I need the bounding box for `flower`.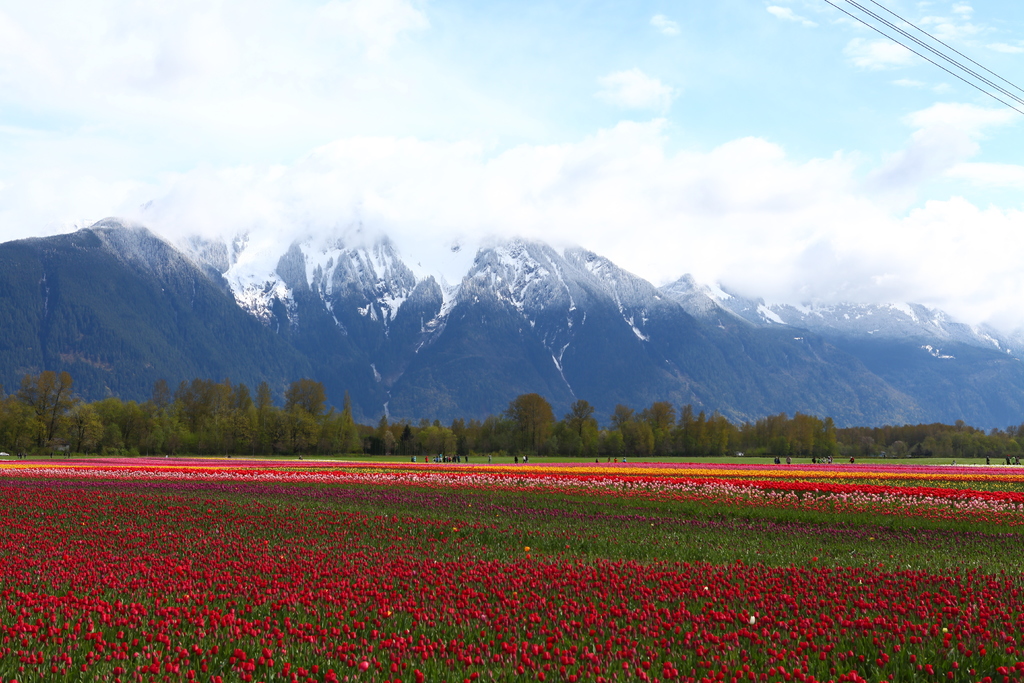
Here it is: bbox=[982, 675, 993, 682].
